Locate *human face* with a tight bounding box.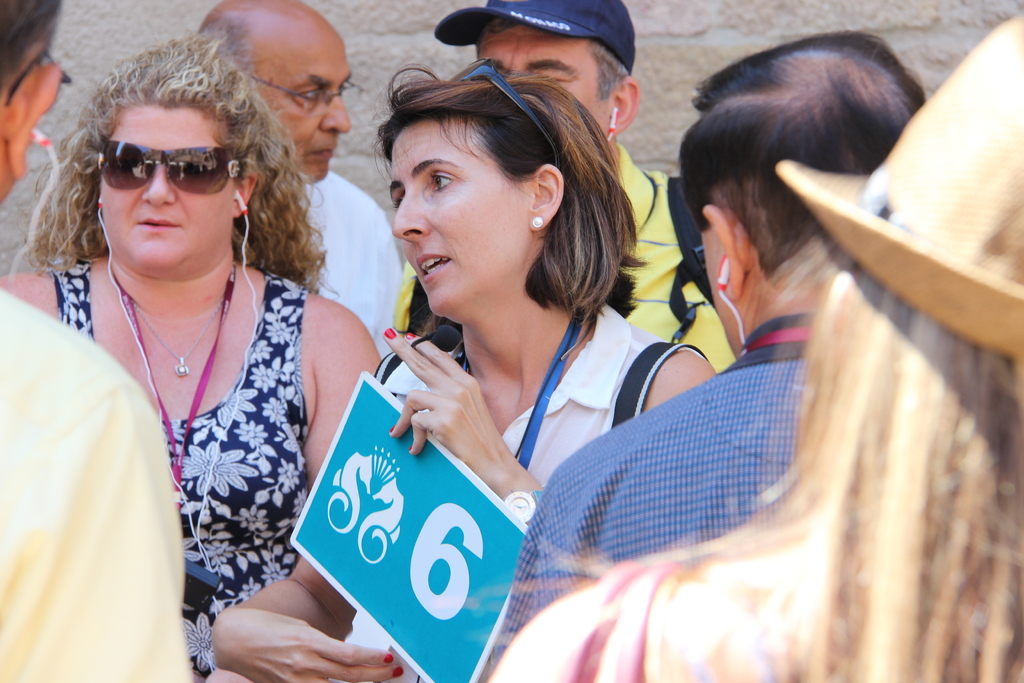
bbox=[393, 121, 529, 319].
